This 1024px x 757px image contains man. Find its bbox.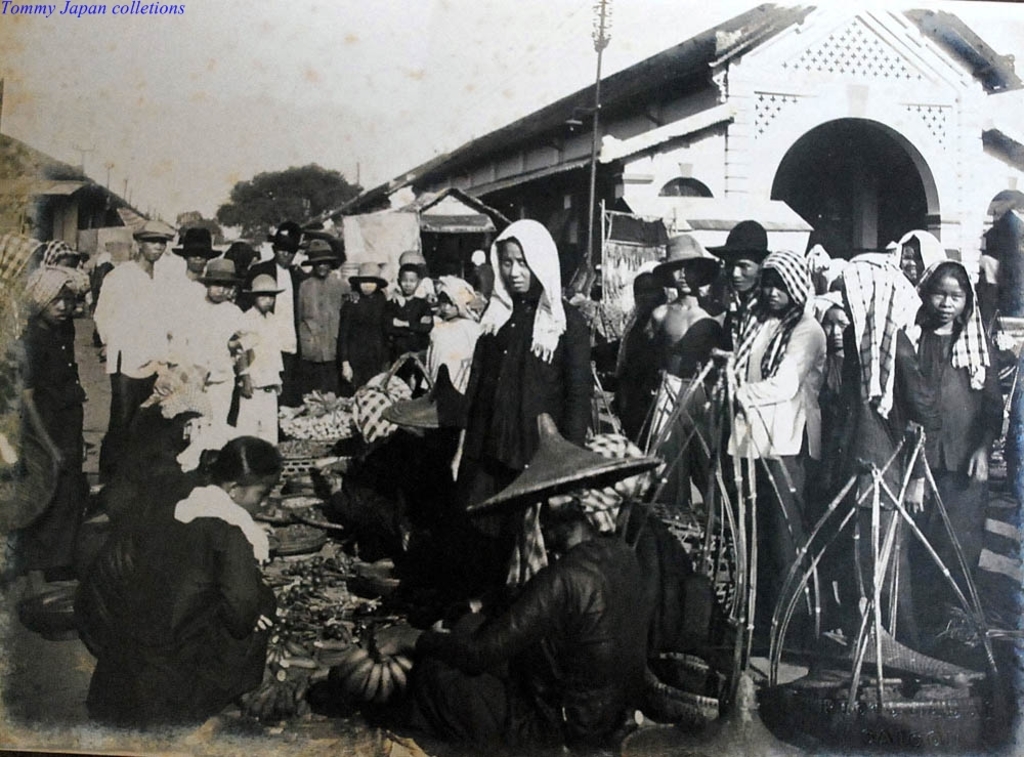
703/220/786/382.
